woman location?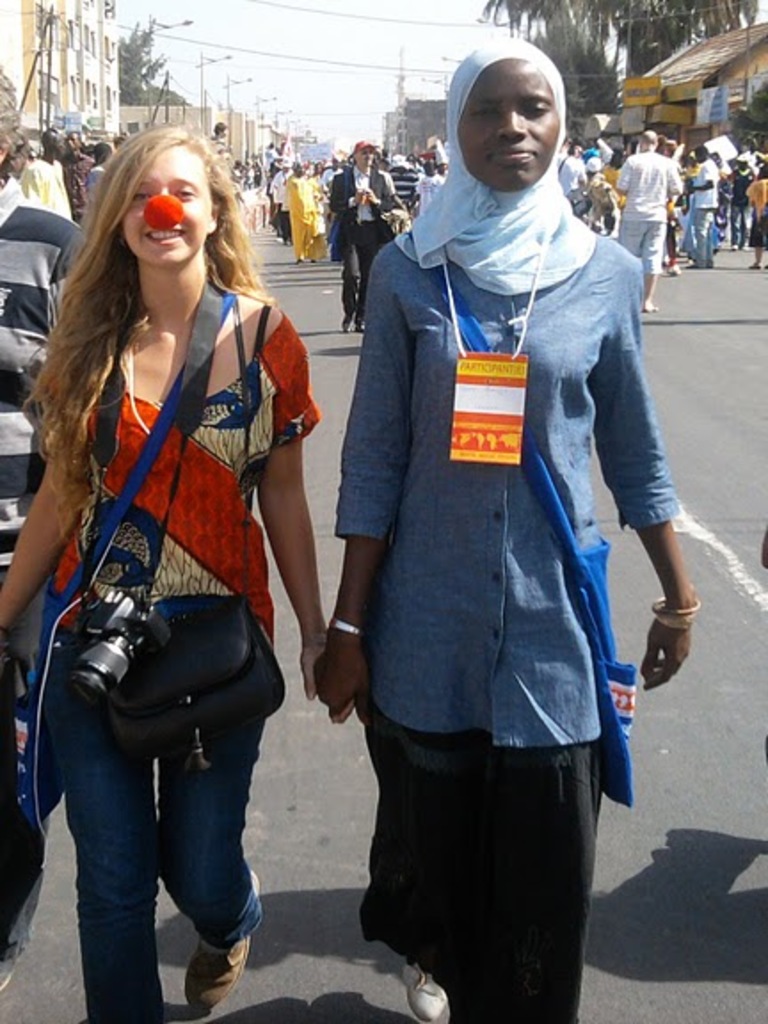
(11, 94, 316, 1013)
